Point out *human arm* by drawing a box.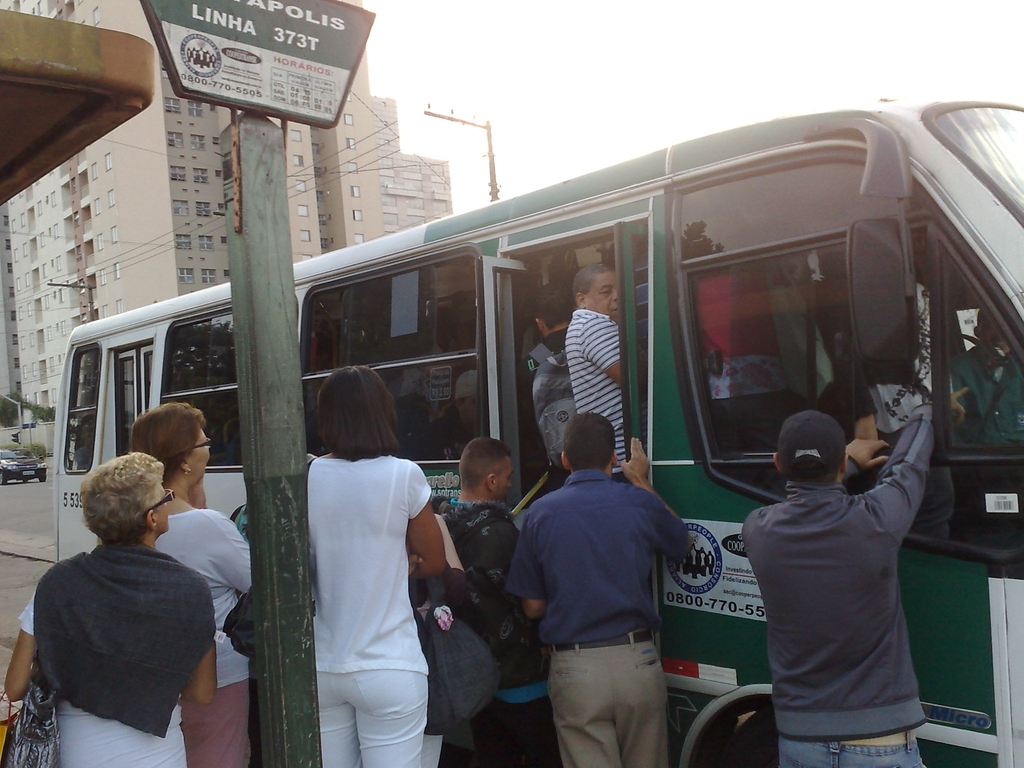
862 380 976 546.
